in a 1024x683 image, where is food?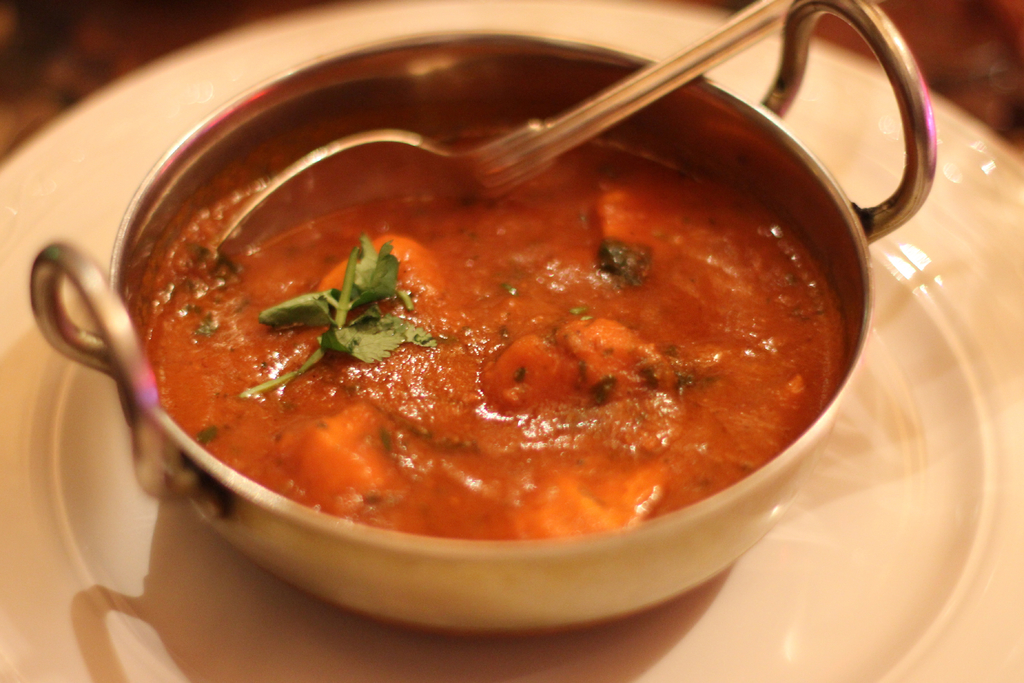
(117, 54, 890, 589).
